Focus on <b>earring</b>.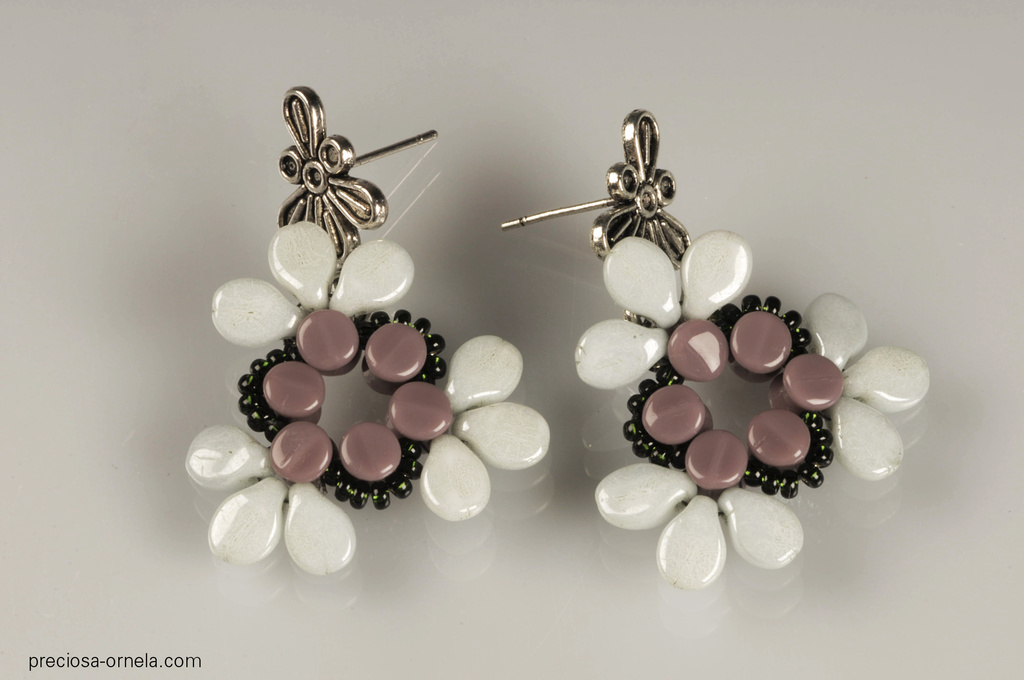
Focused at x1=497, y1=99, x2=932, y2=597.
